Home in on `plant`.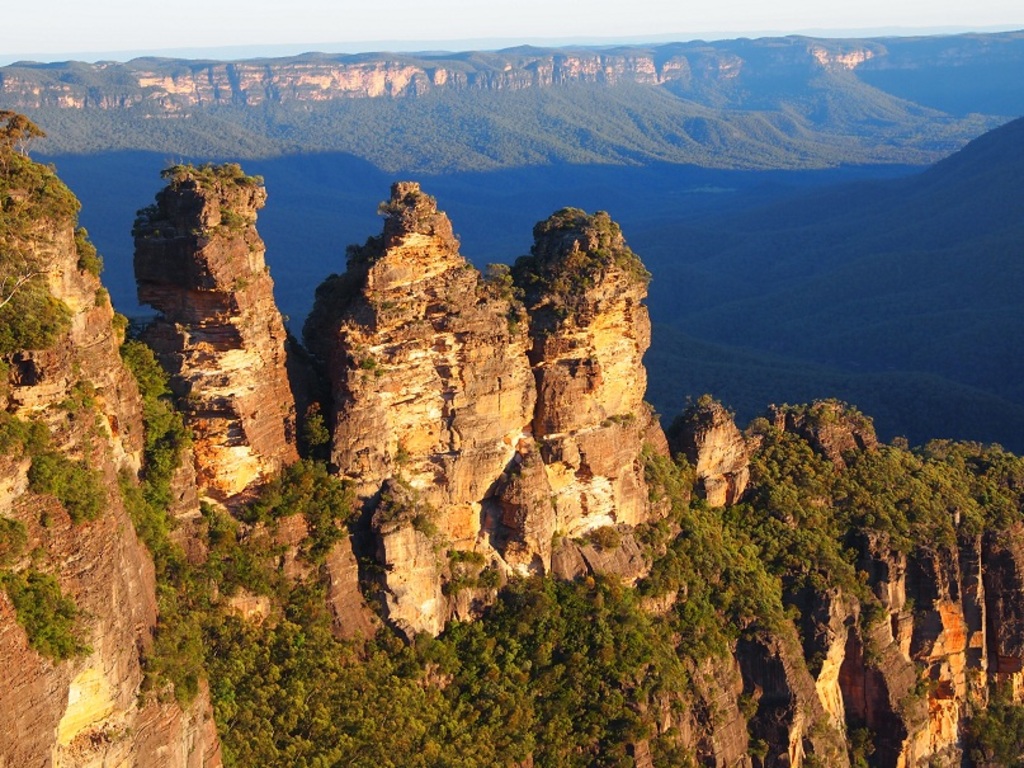
Homed in at x1=357 y1=352 x2=386 y2=386.
